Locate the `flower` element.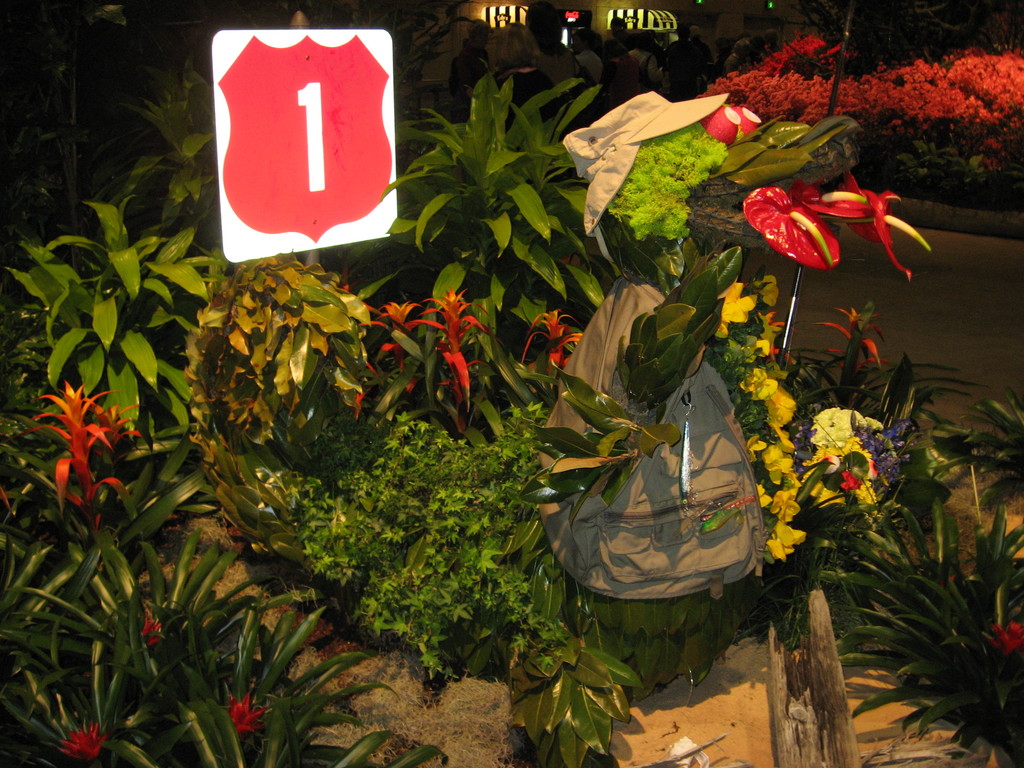
Element bbox: <region>217, 680, 258, 728</region>.
